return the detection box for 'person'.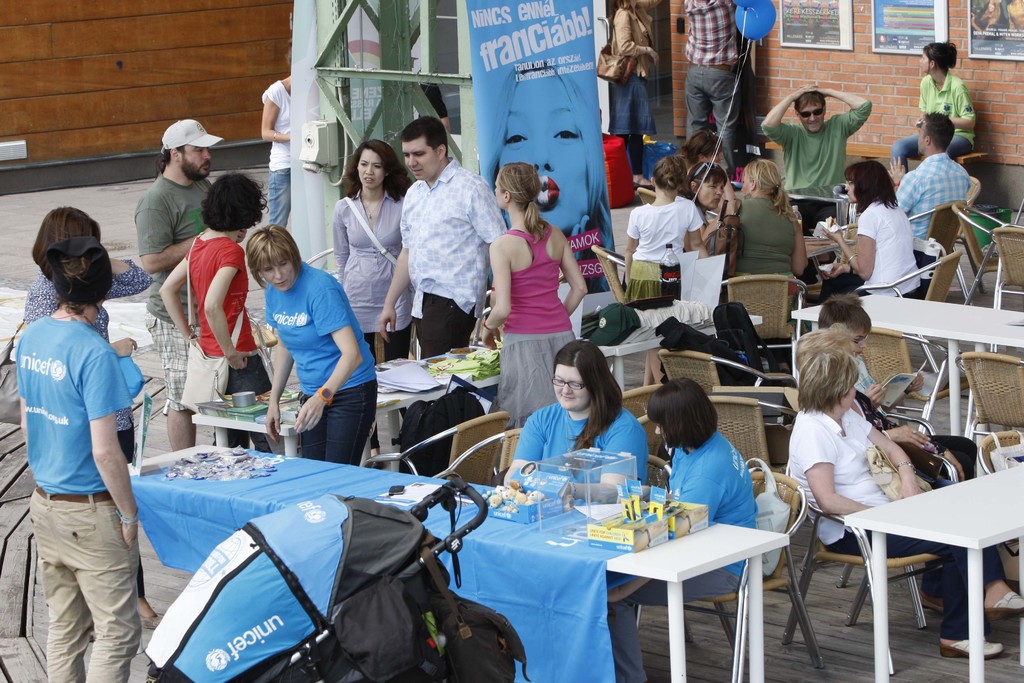
bbox=[131, 117, 218, 447].
